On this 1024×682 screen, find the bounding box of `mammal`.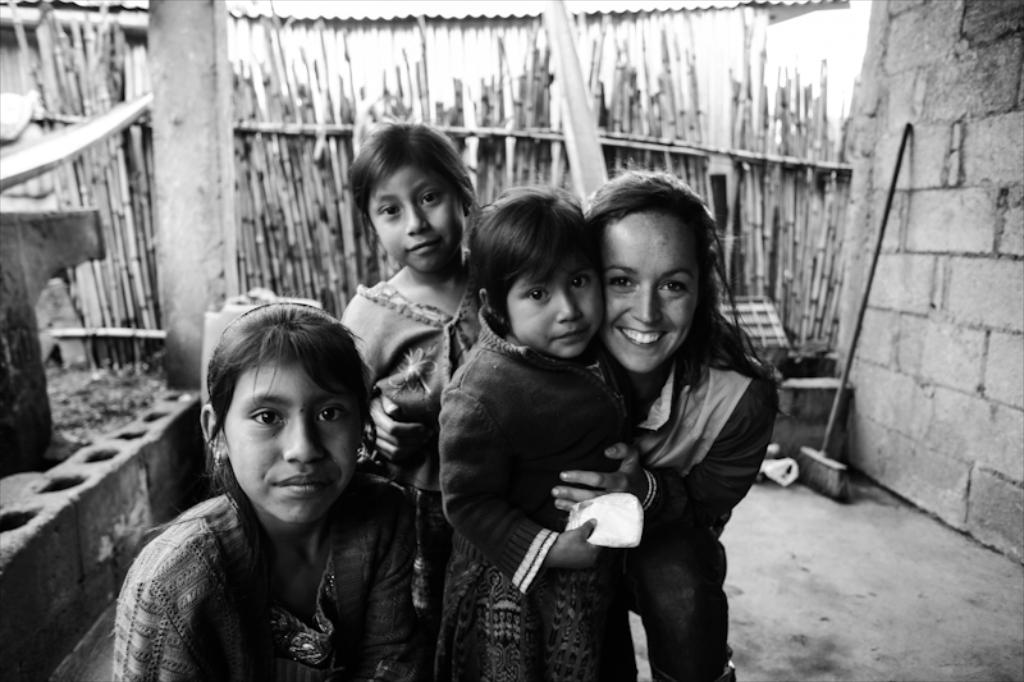
Bounding box: 360:166:791:681.
